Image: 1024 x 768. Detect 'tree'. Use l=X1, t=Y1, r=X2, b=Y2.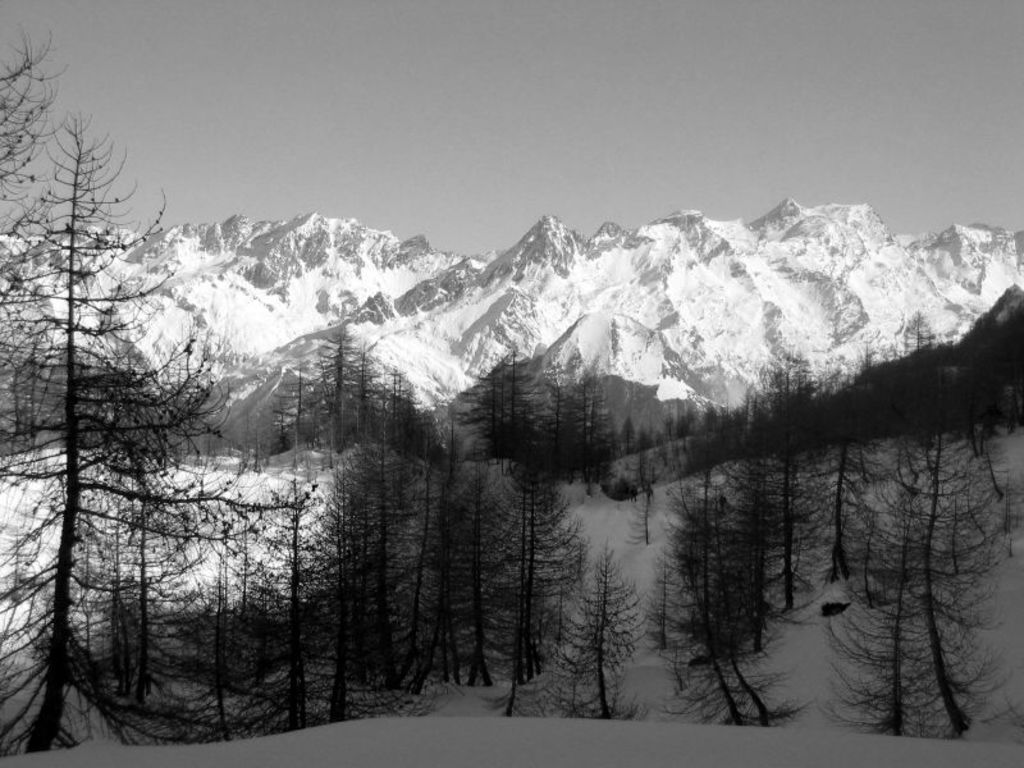
l=591, t=372, r=650, b=503.
